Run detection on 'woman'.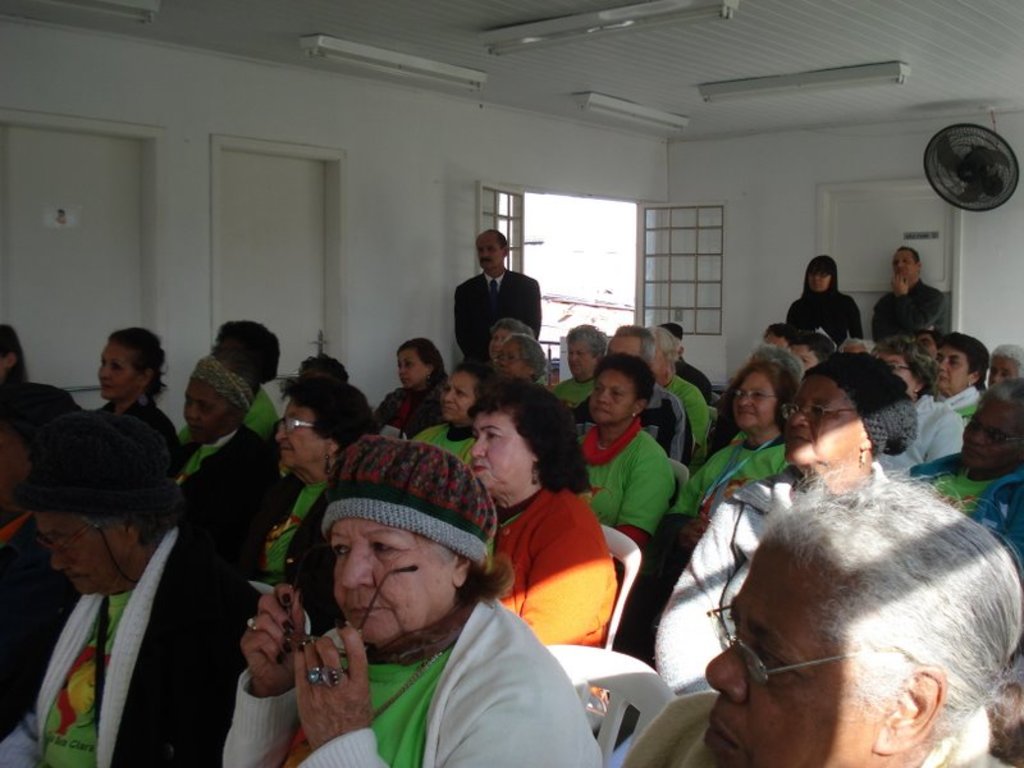
Result: <region>0, 378, 92, 724</region>.
